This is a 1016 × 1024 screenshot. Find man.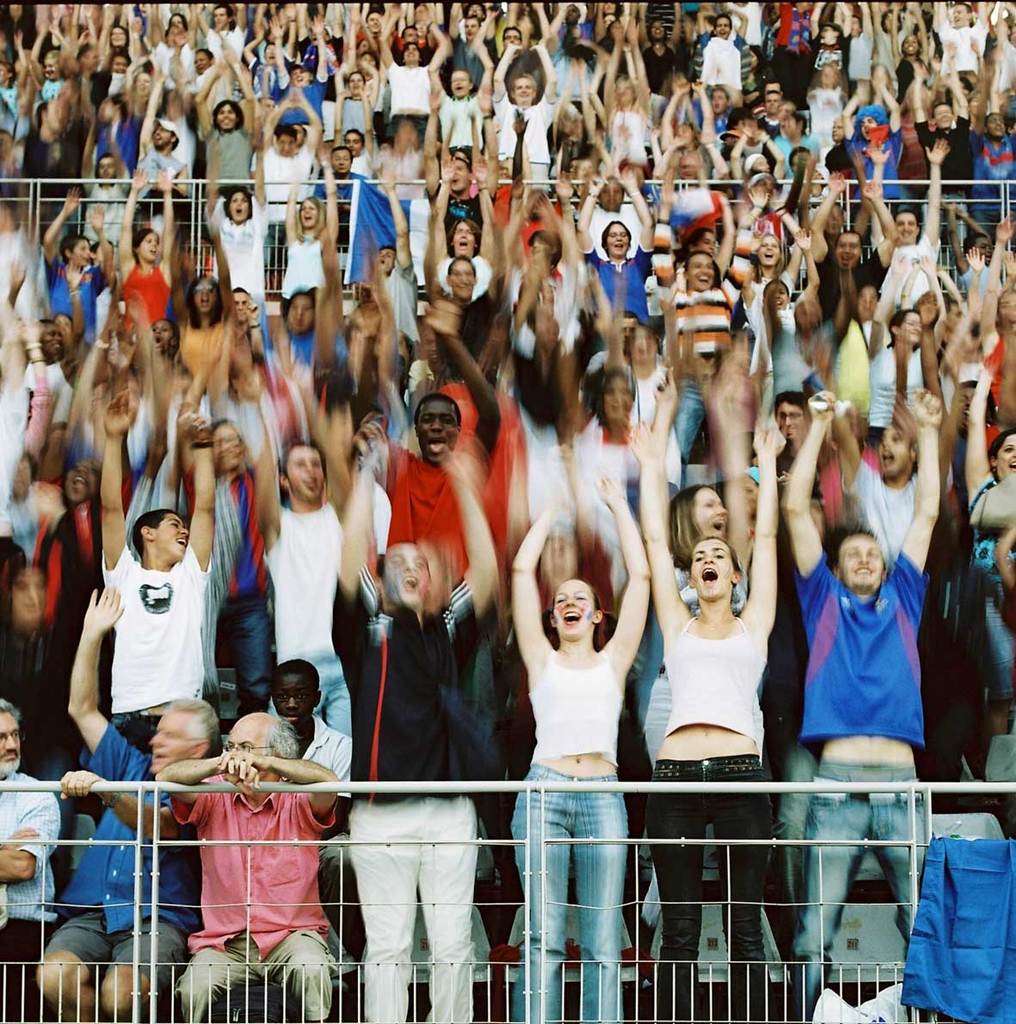
Bounding box: l=324, t=448, r=507, b=1023.
